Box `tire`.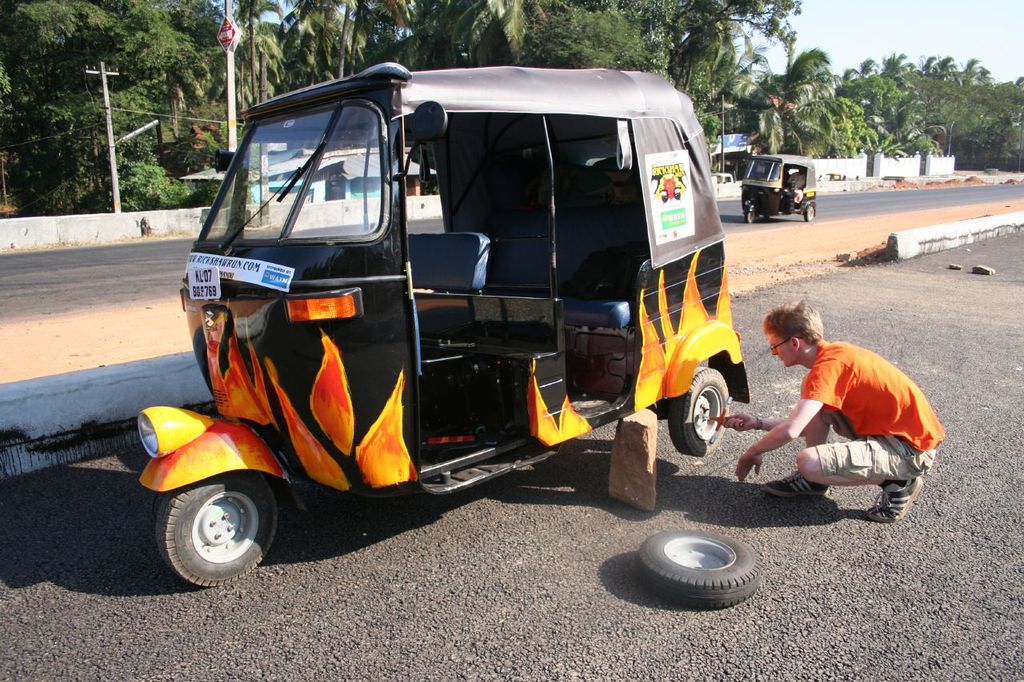
(x1=672, y1=367, x2=730, y2=454).
